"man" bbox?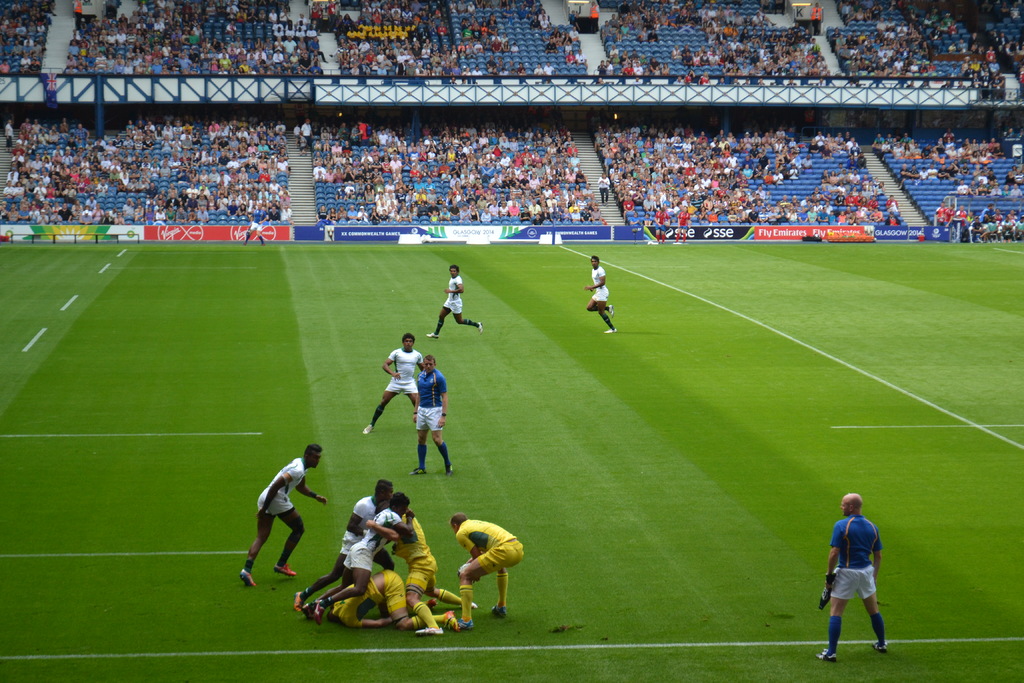
left=820, top=494, right=904, bottom=670
